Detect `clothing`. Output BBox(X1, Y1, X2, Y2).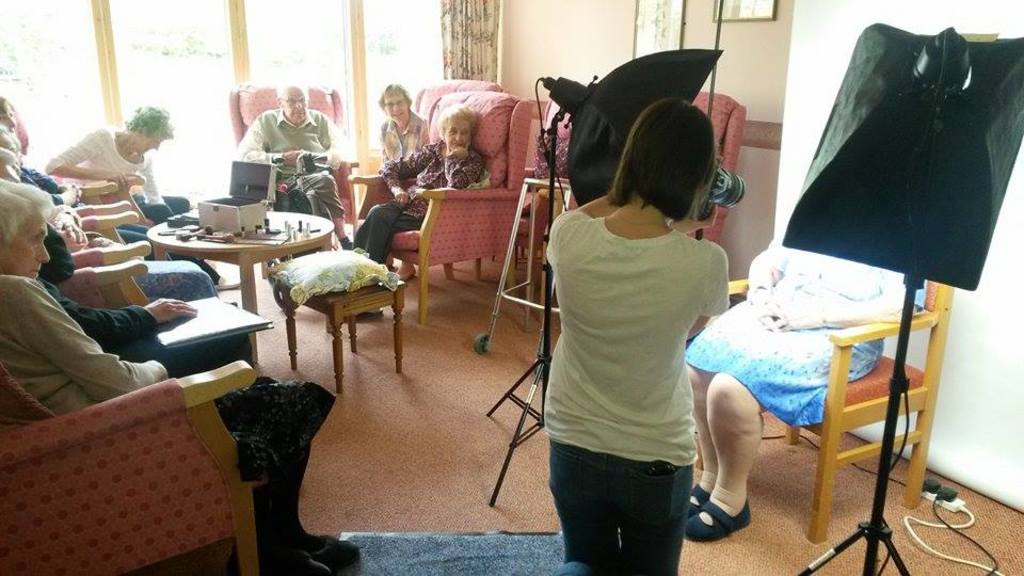
BBox(374, 112, 429, 158).
